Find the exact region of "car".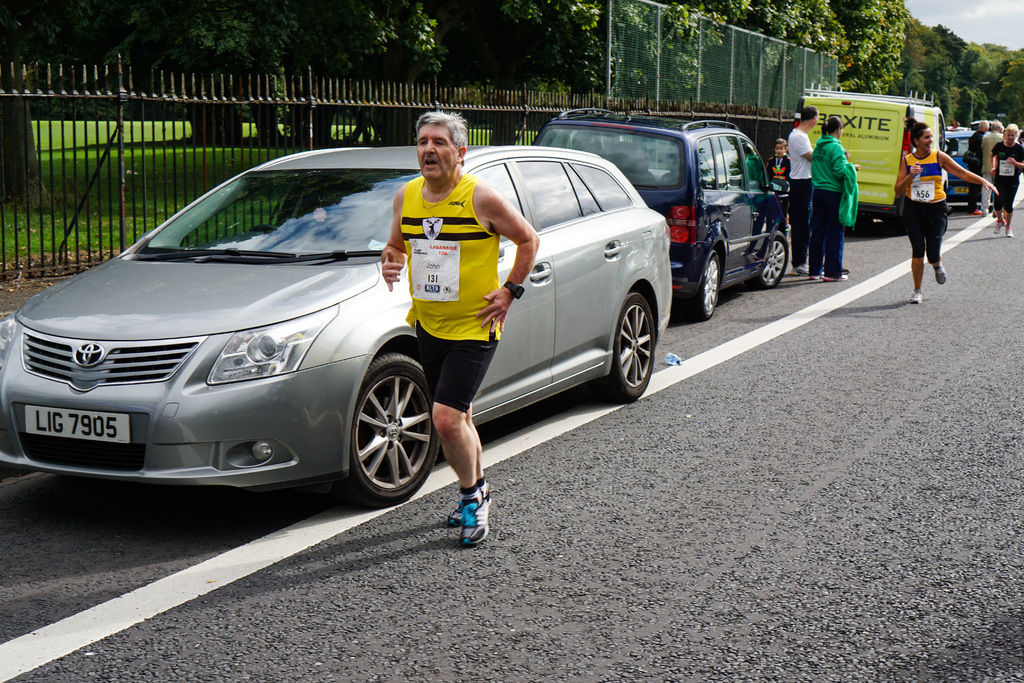
Exact region: crop(527, 110, 791, 324).
